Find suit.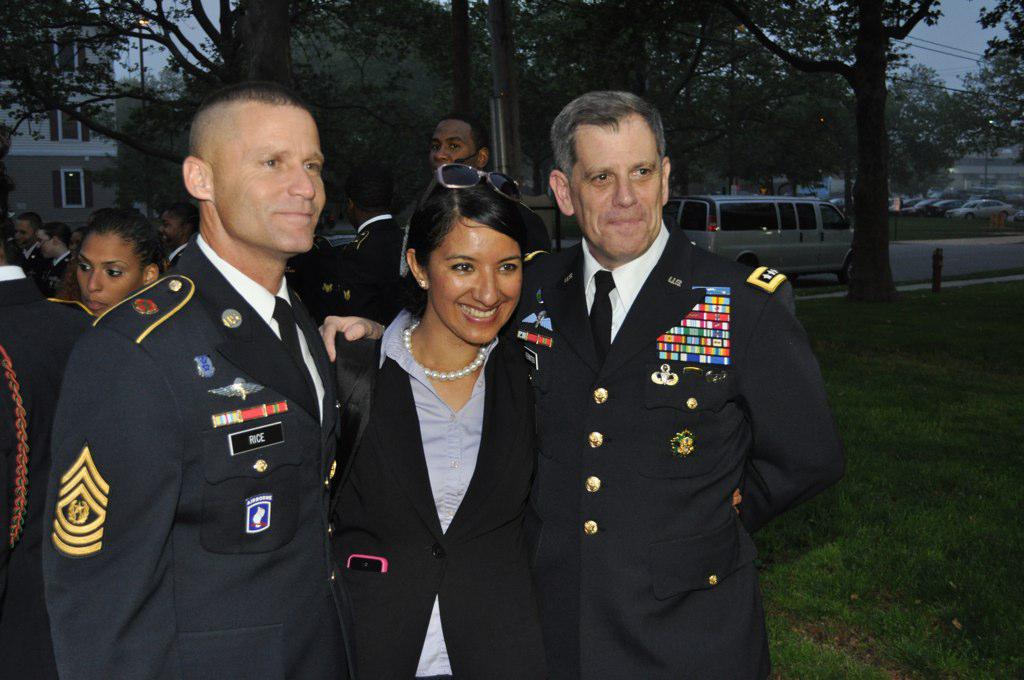
x1=39, y1=231, x2=345, y2=679.
